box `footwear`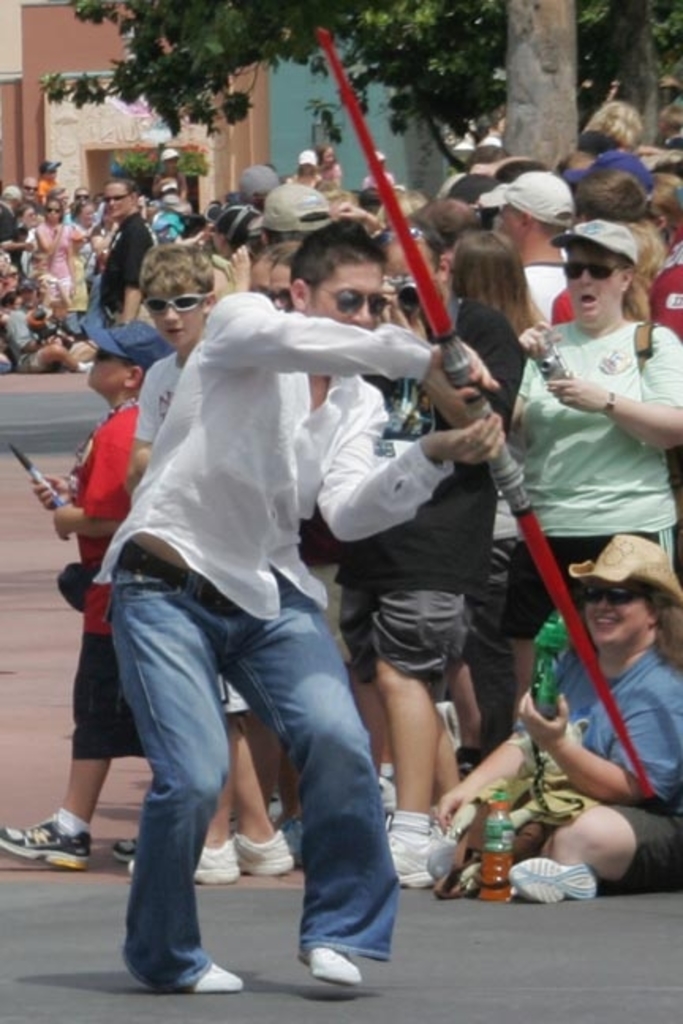
242:833:296:871
